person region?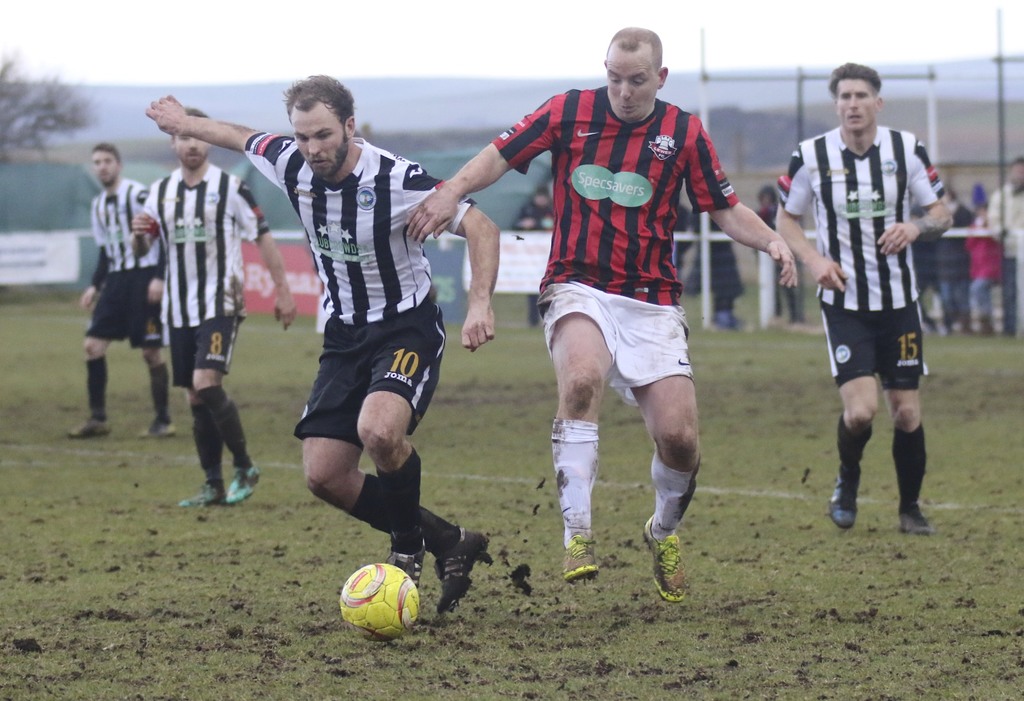
box=[467, 35, 748, 599]
